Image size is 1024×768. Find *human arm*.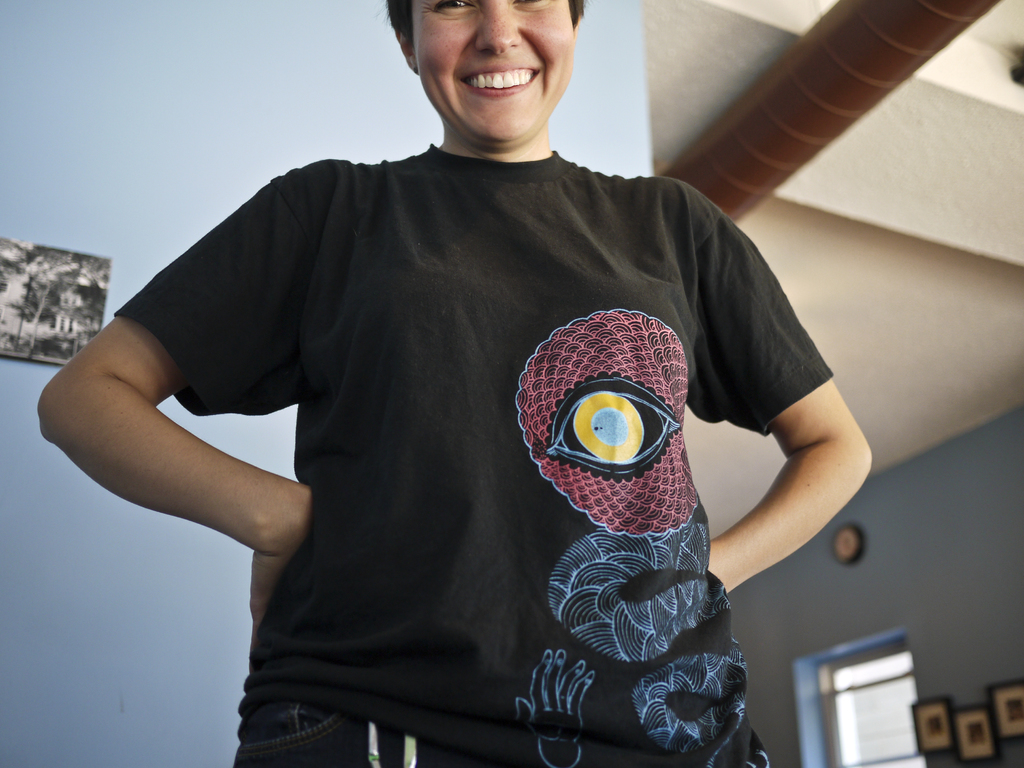
l=35, t=246, r=323, b=609.
